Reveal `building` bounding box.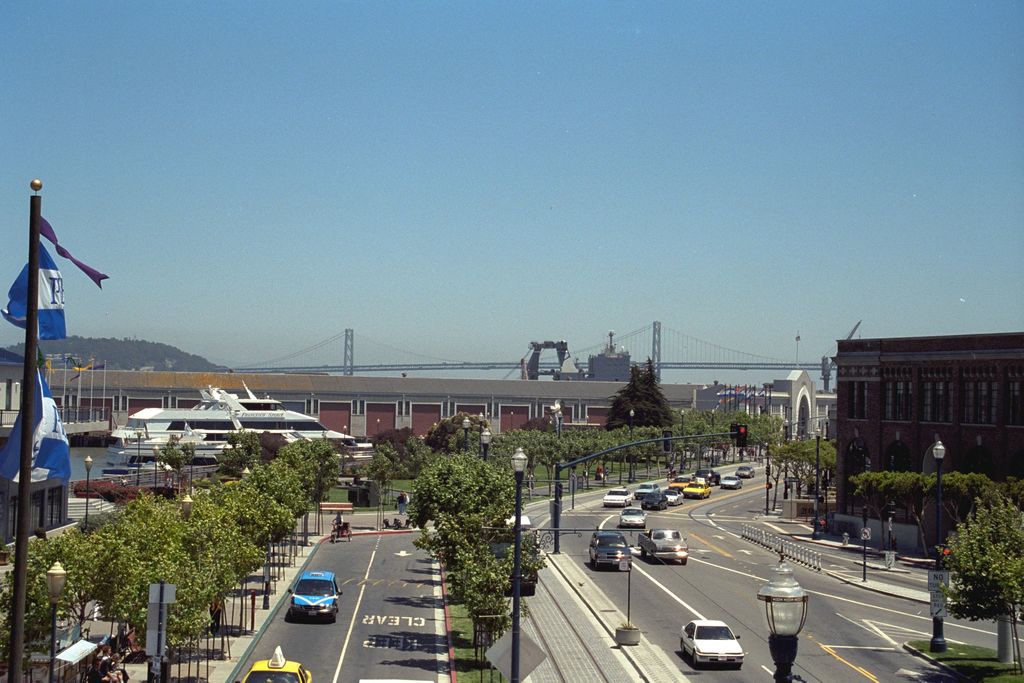
Revealed: 0, 374, 702, 458.
